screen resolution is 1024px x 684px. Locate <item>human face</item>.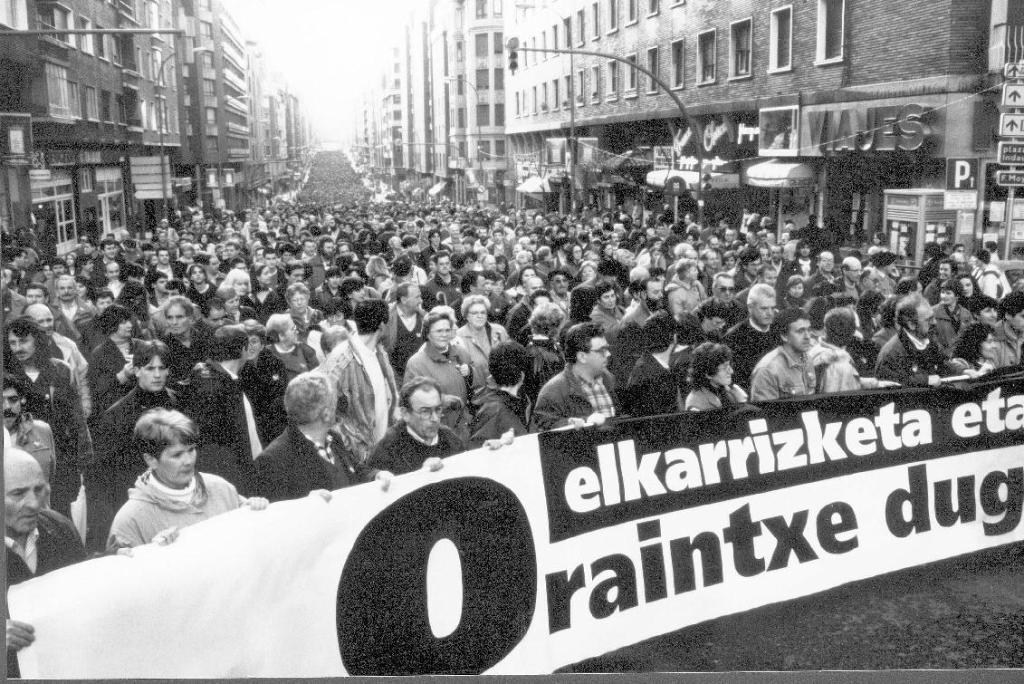
pyautogui.locateOnScreen(25, 307, 53, 336).
